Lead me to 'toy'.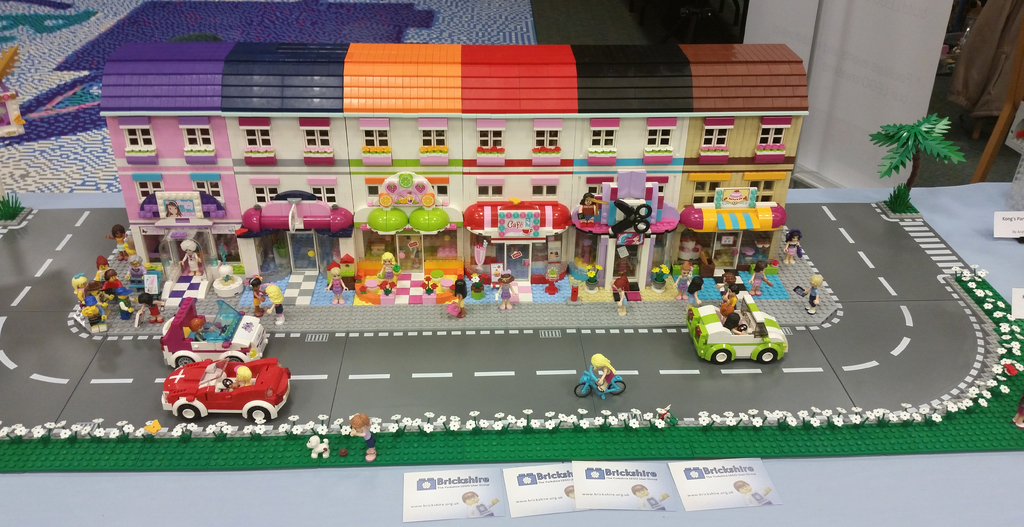
Lead to crop(104, 270, 116, 284).
